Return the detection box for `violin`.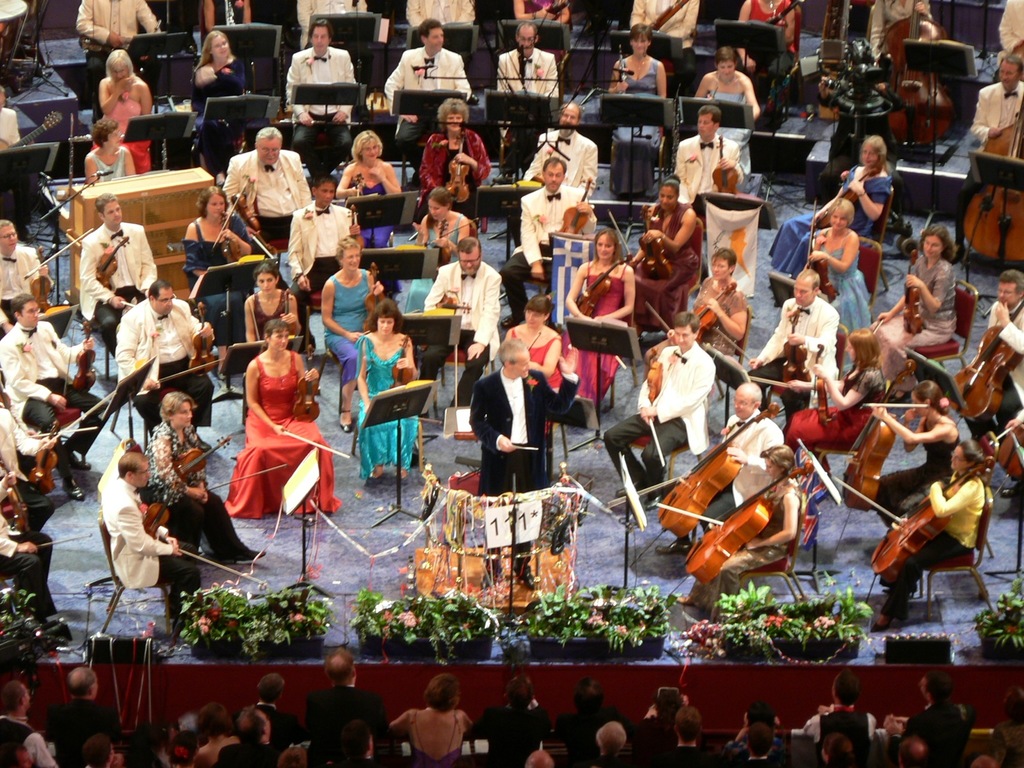
<box>426,212,484,262</box>.
